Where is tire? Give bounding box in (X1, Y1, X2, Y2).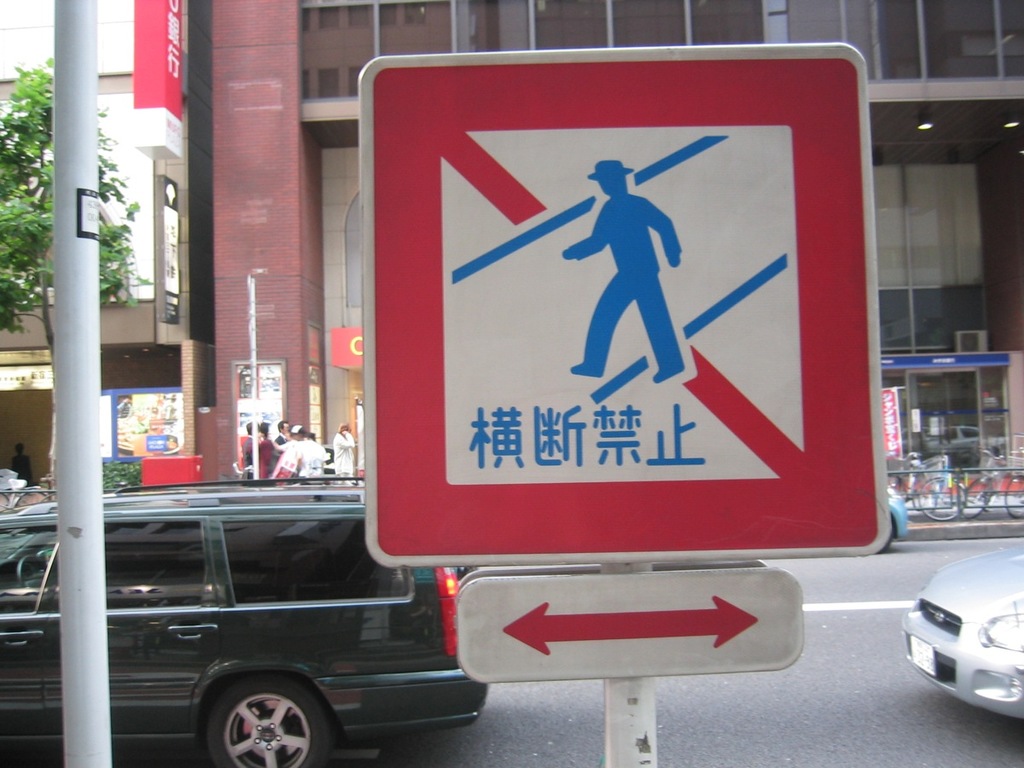
(1007, 476, 1022, 525).
